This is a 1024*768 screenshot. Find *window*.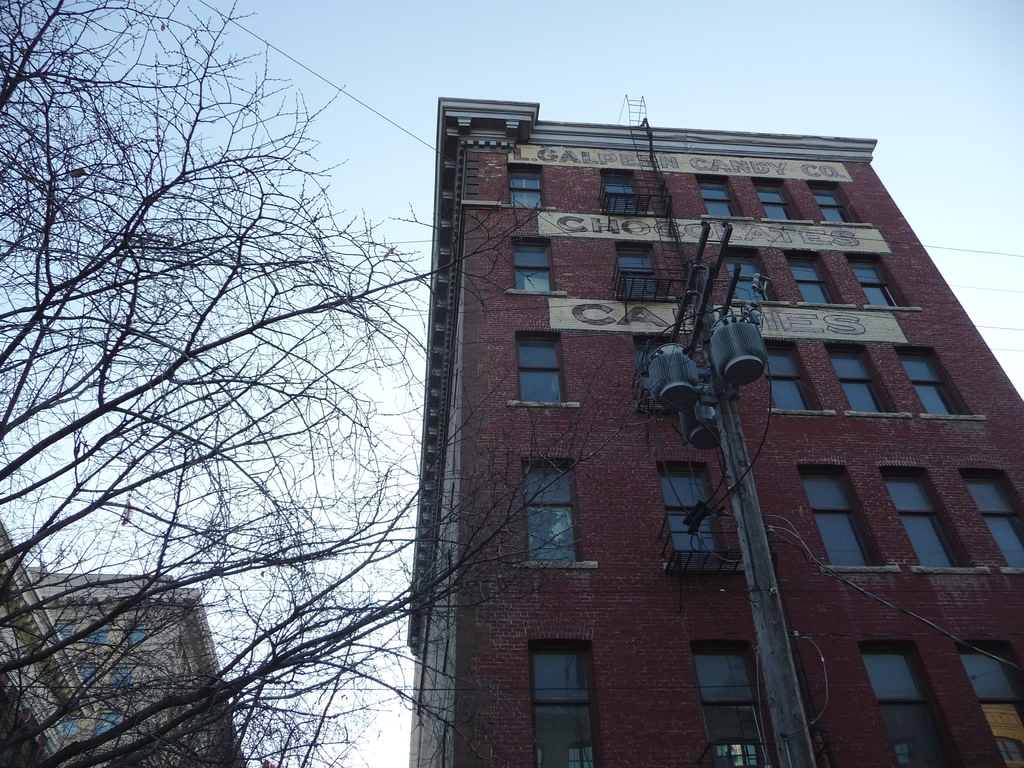
Bounding box: l=513, t=232, r=554, b=294.
